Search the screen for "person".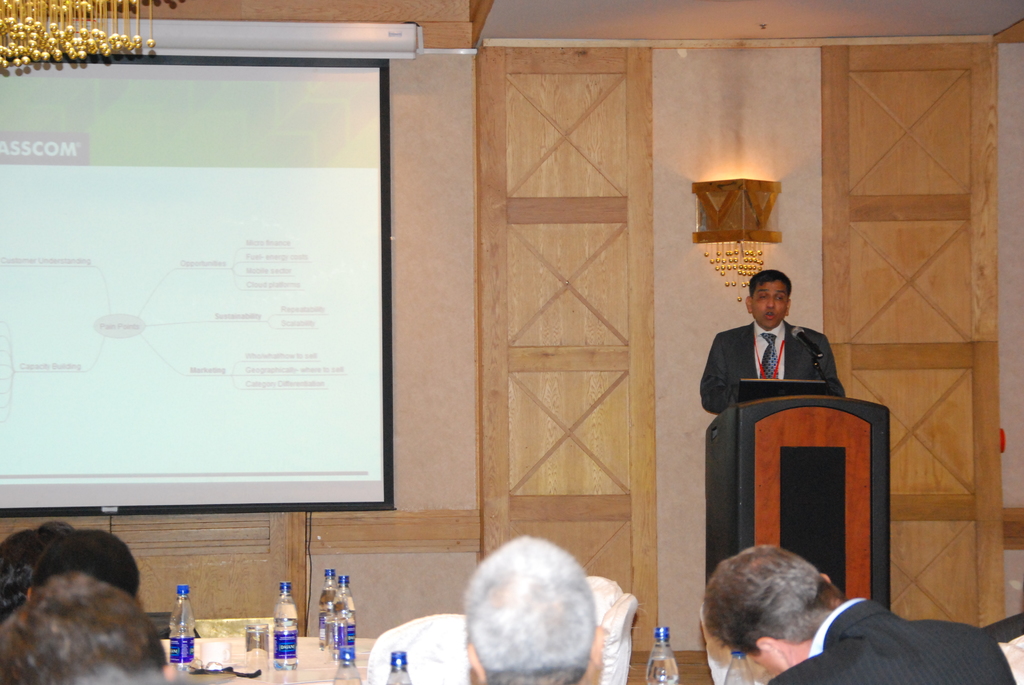
Found at <region>700, 546, 1015, 684</region>.
